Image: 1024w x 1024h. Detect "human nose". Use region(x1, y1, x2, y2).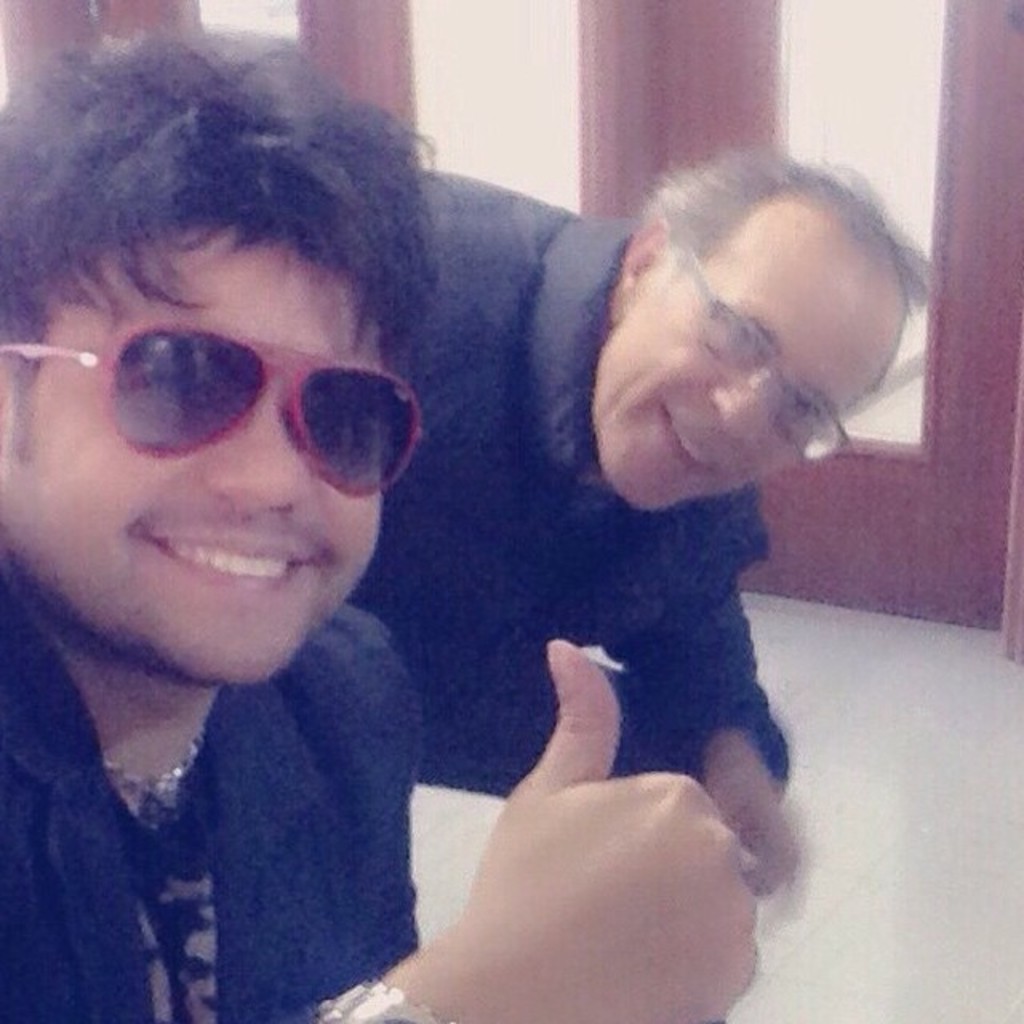
region(707, 379, 771, 448).
